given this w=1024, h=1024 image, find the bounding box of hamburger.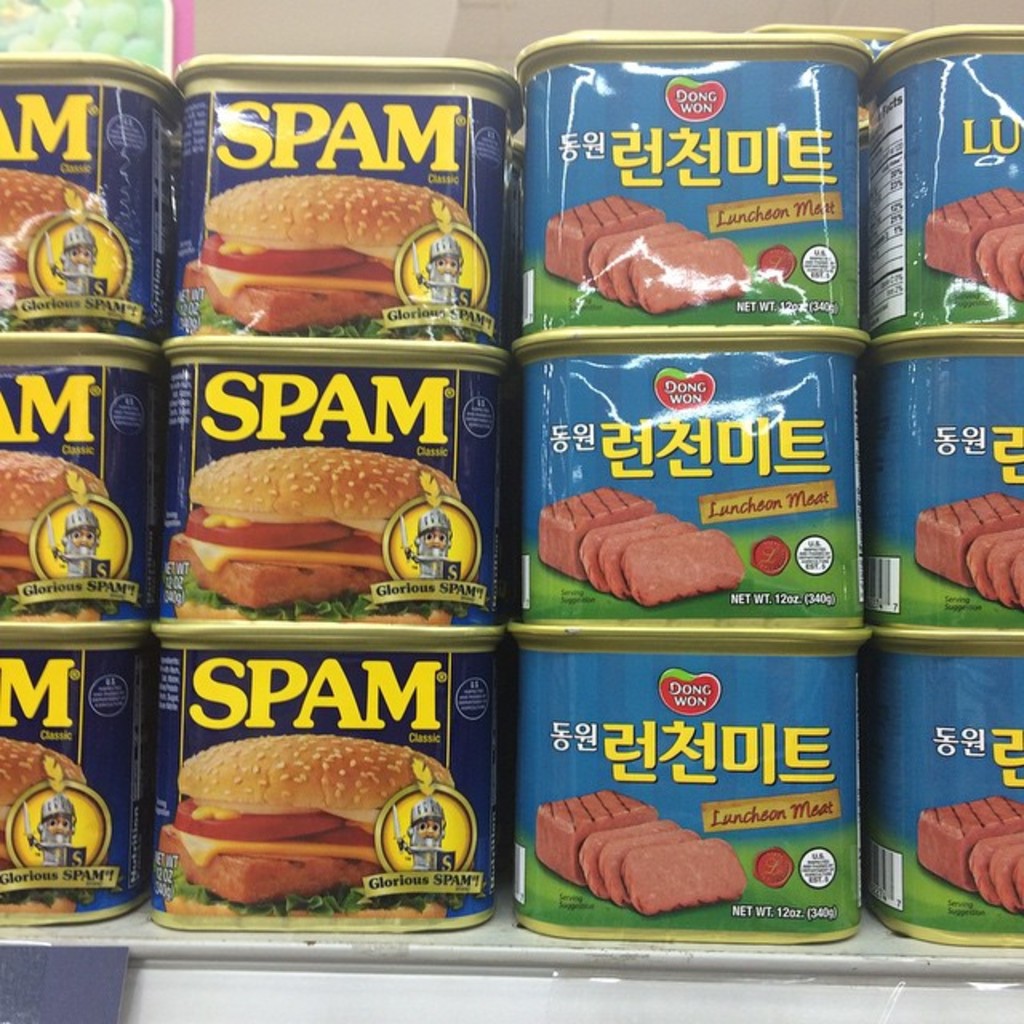
region(0, 458, 106, 616).
